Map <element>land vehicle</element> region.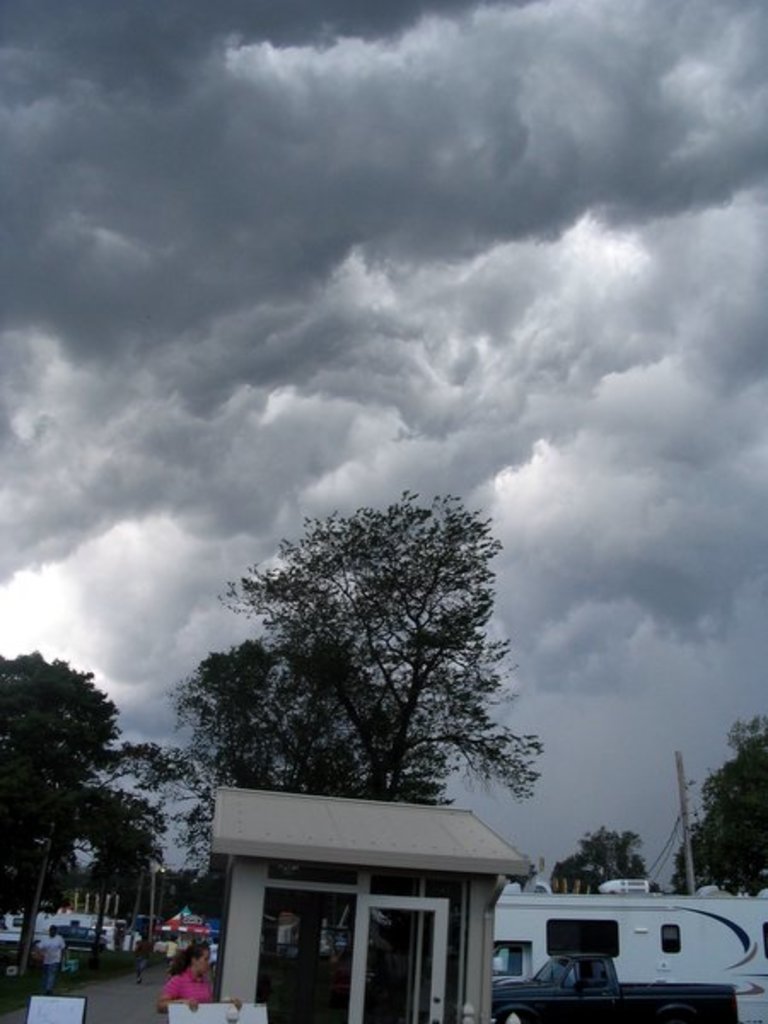
Mapped to rect(483, 887, 766, 1022).
